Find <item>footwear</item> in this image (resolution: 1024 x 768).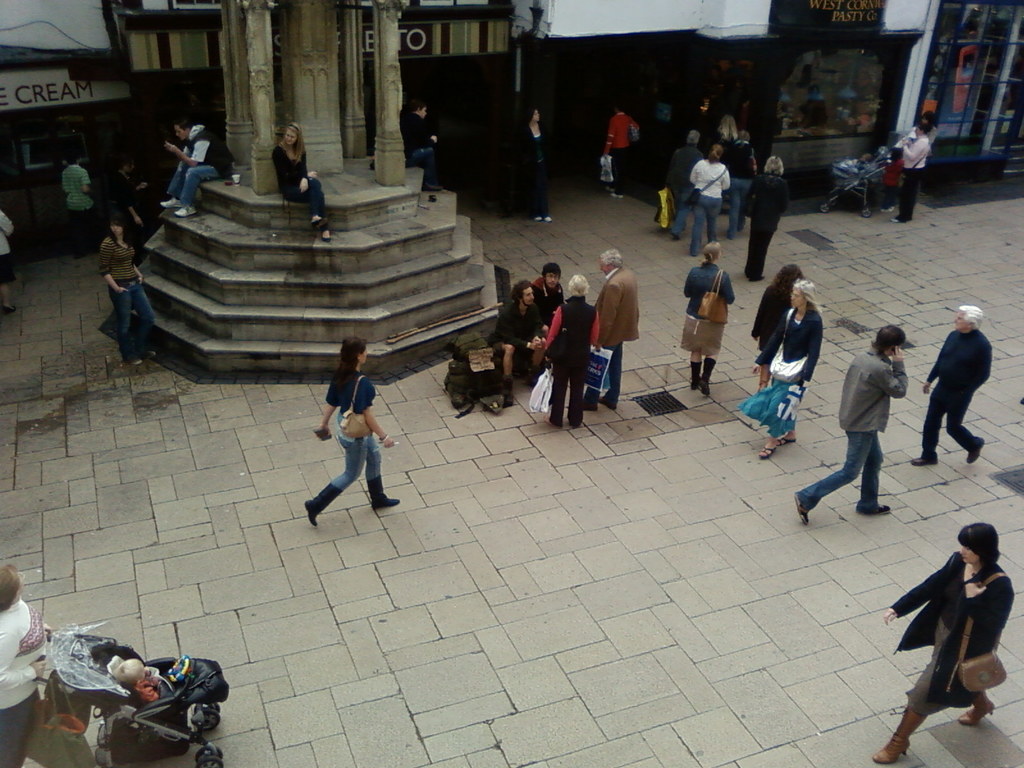
detection(535, 214, 552, 226).
